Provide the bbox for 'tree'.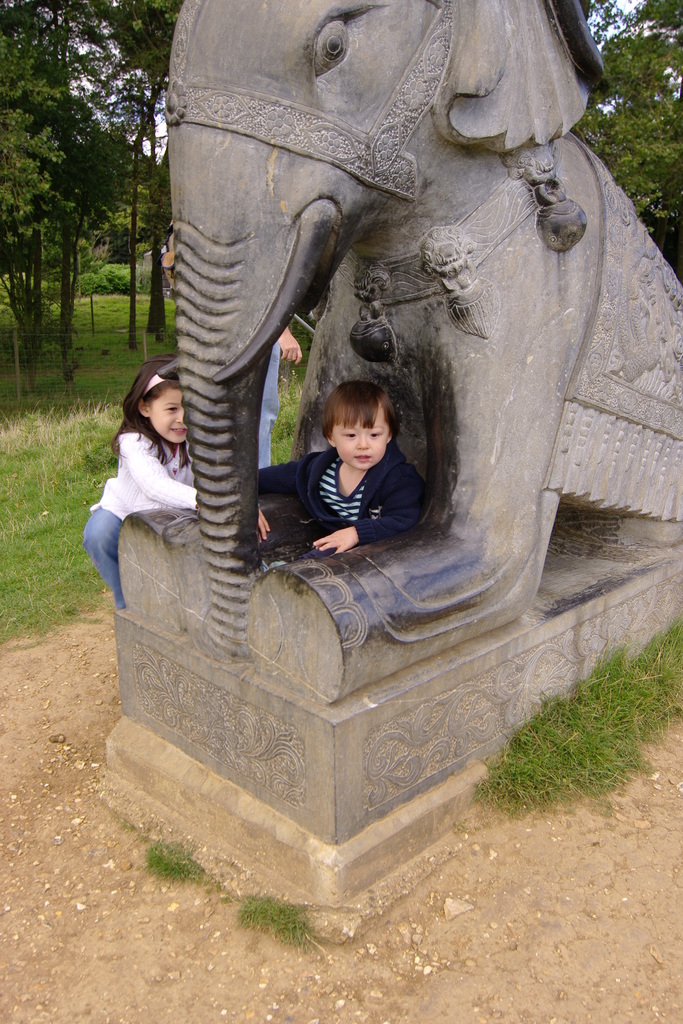
Rect(6, 30, 162, 382).
